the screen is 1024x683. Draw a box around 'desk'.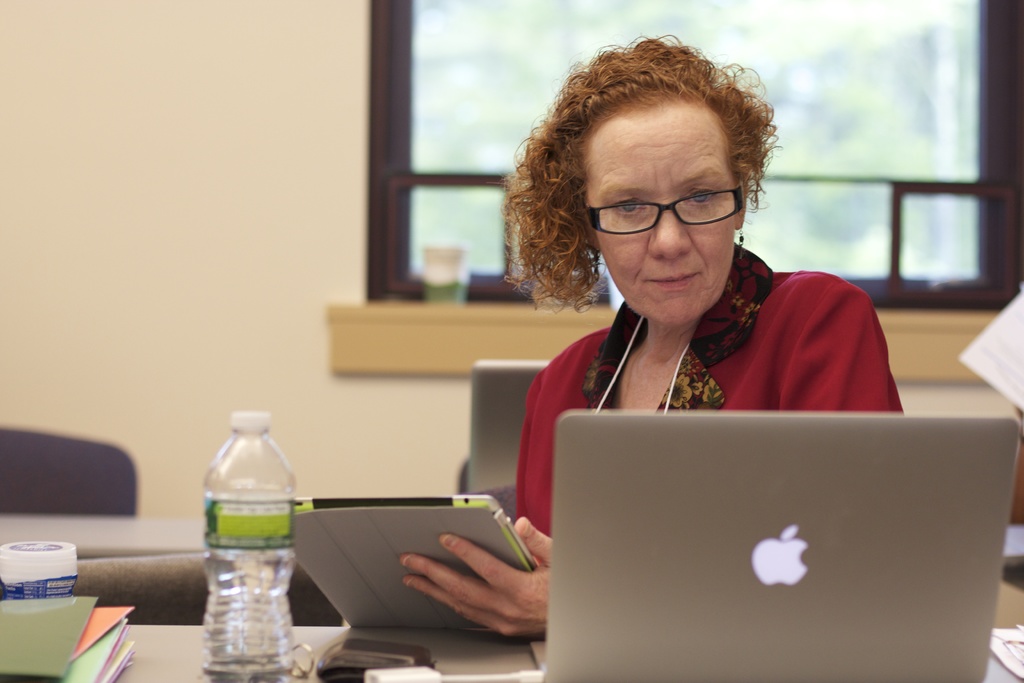
[left=116, top=580, right=1023, bottom=682].
